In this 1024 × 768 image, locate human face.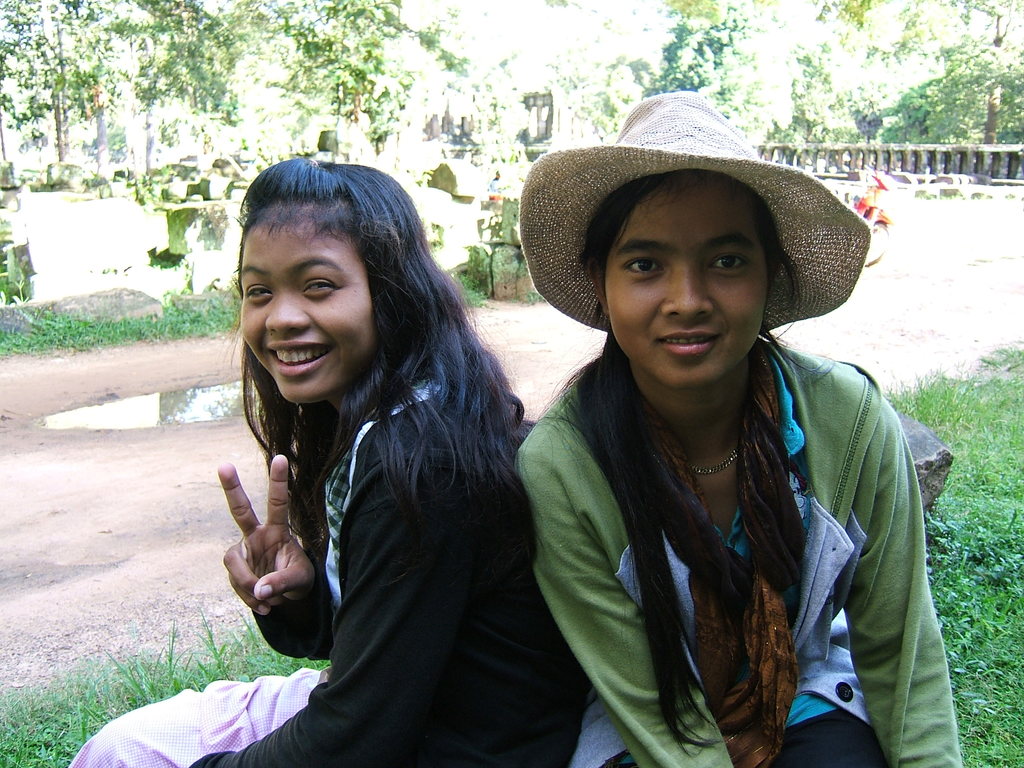
Bounding box: region(607, 176, 769, 388).
